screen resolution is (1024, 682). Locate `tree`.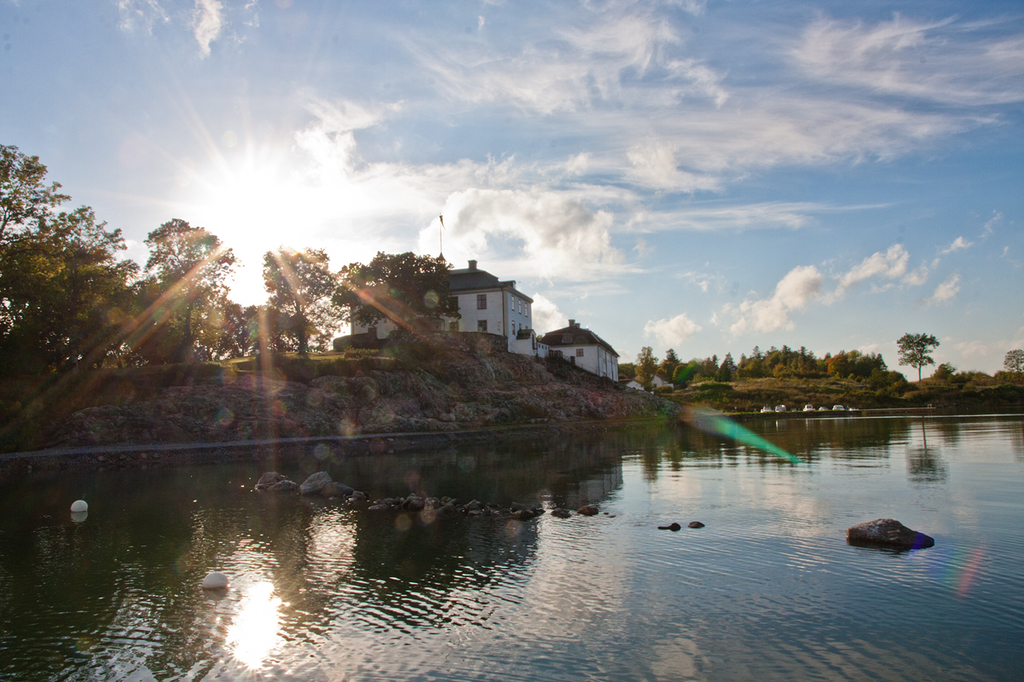
(999, 345, 1023, 375).
